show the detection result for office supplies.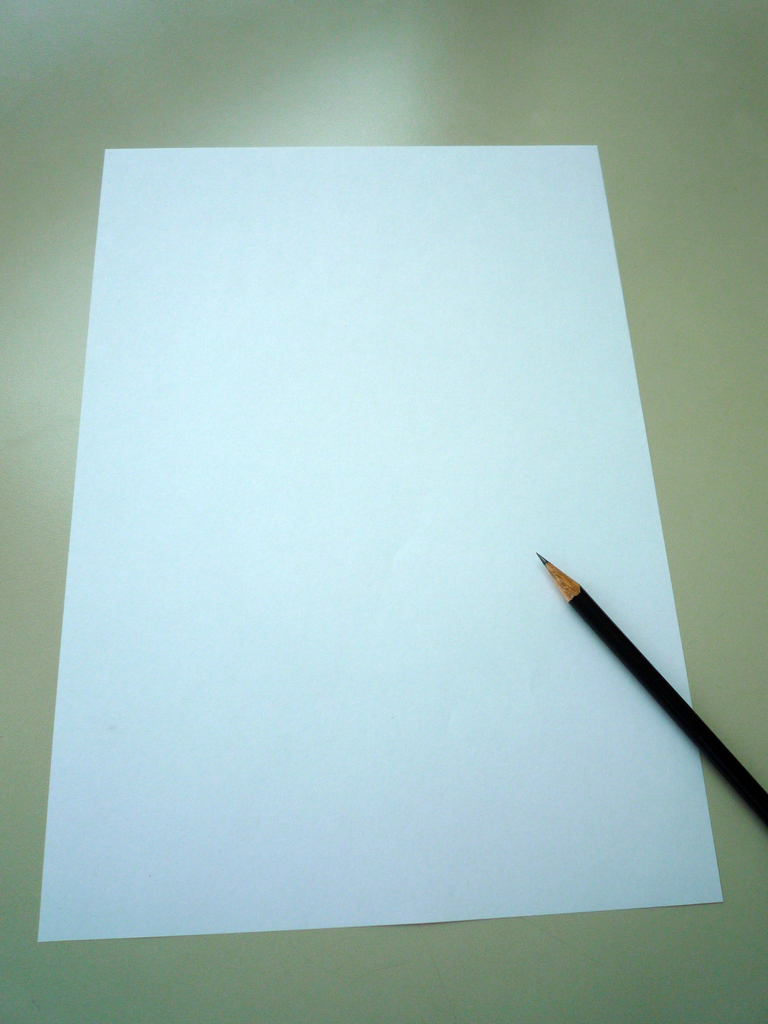
<bbox>557, 563, 746, 824</bbox>.
